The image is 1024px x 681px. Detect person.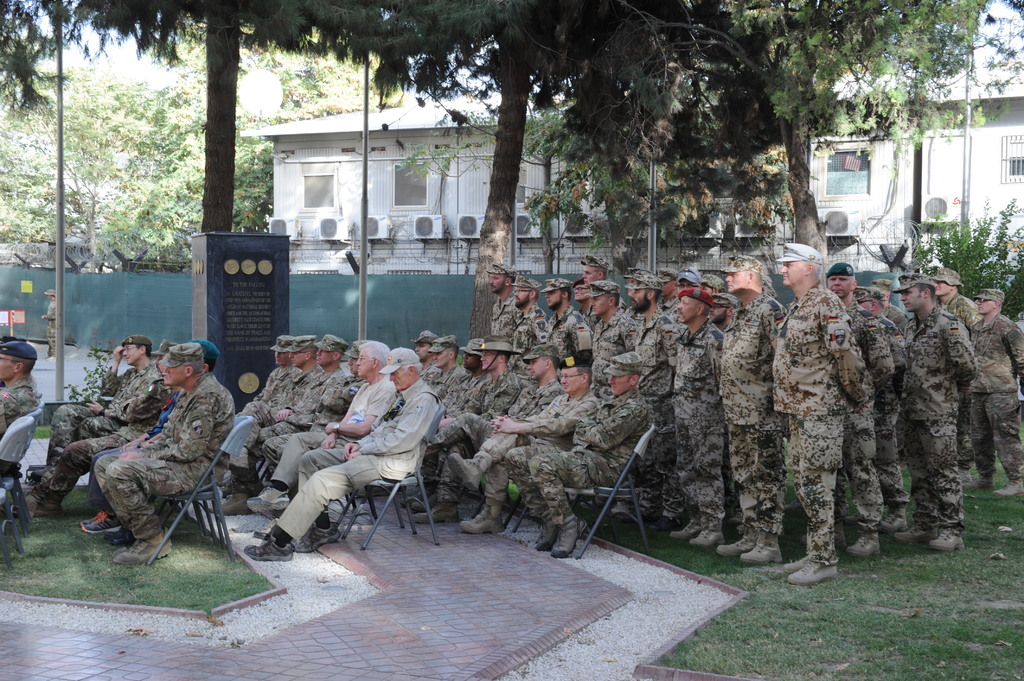
Detection: l=723, t=260, r=792, b=565.
